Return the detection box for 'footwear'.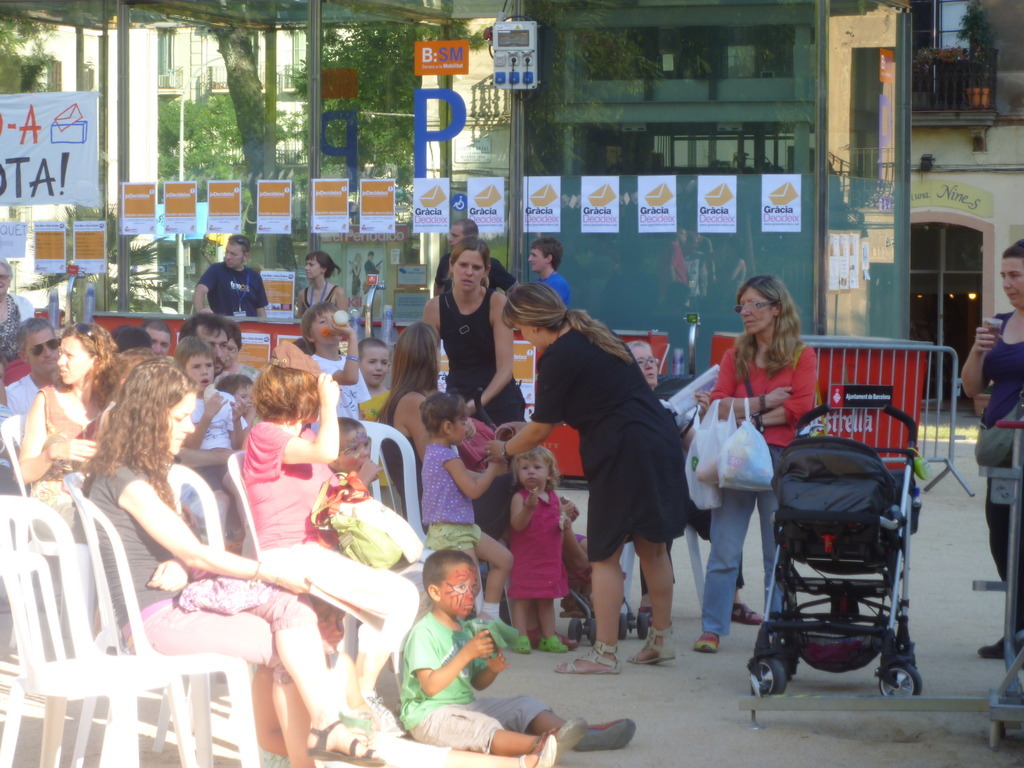
box(975, 635, 1017, 660).
